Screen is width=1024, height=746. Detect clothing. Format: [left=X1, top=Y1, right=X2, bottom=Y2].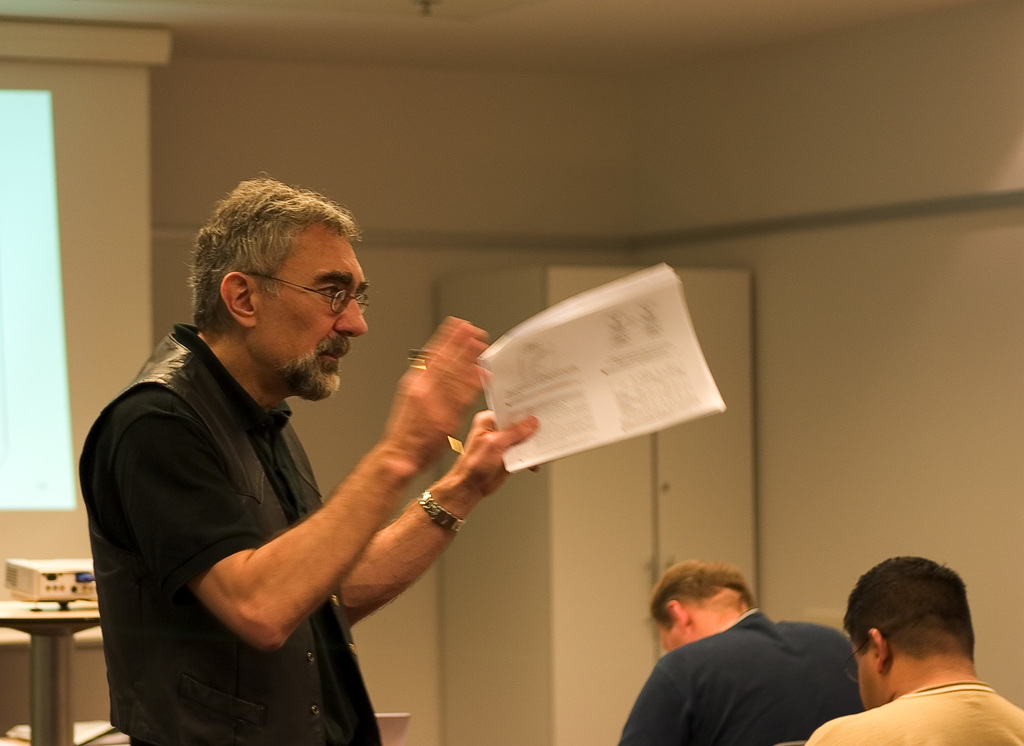
[left=72, top=318, right=383, bottom=745].
